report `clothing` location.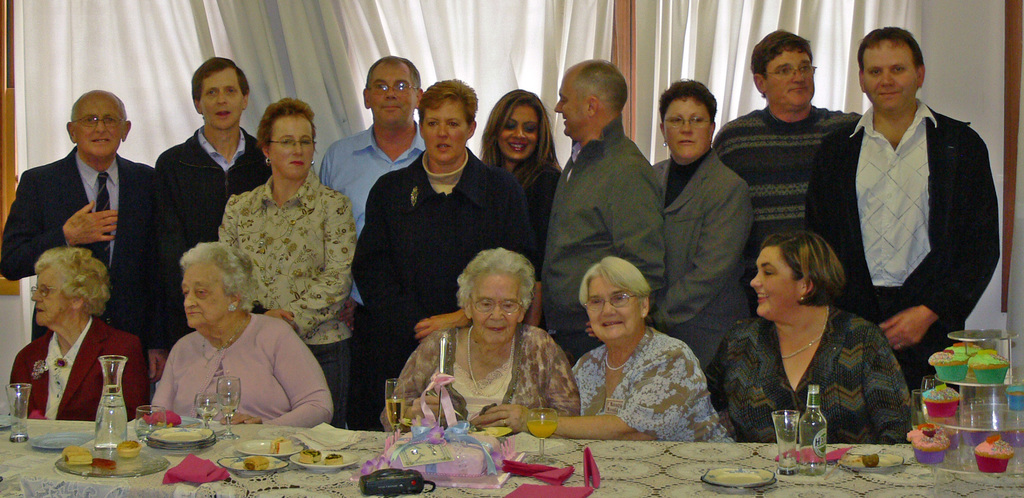
Report: 348, 154, 540, 425.
